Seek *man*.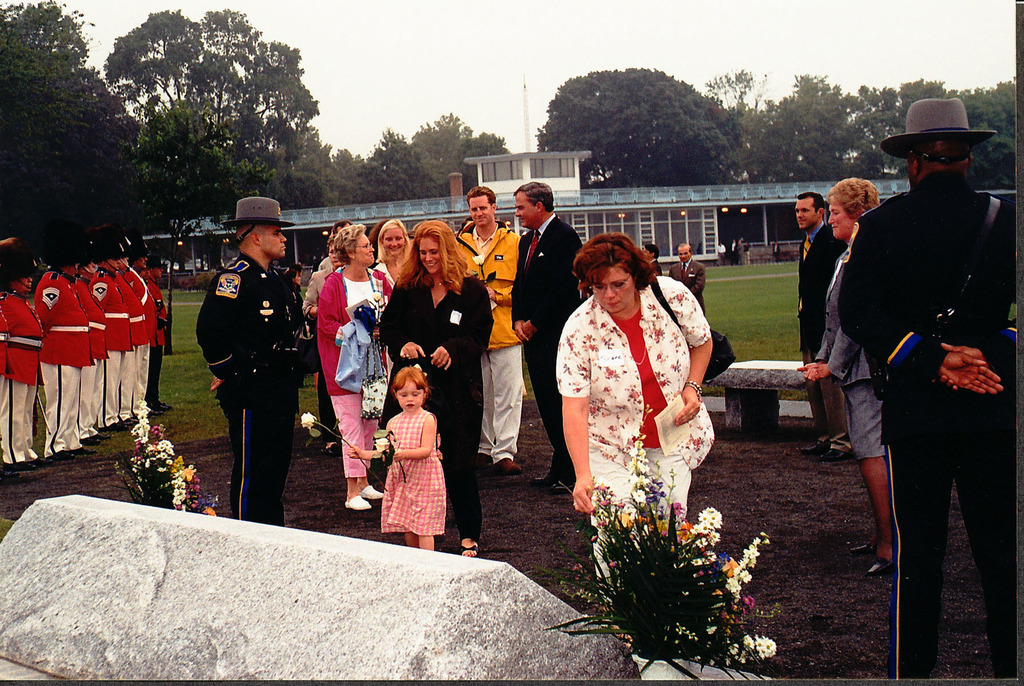
locate(795, 190, 854, 459).
